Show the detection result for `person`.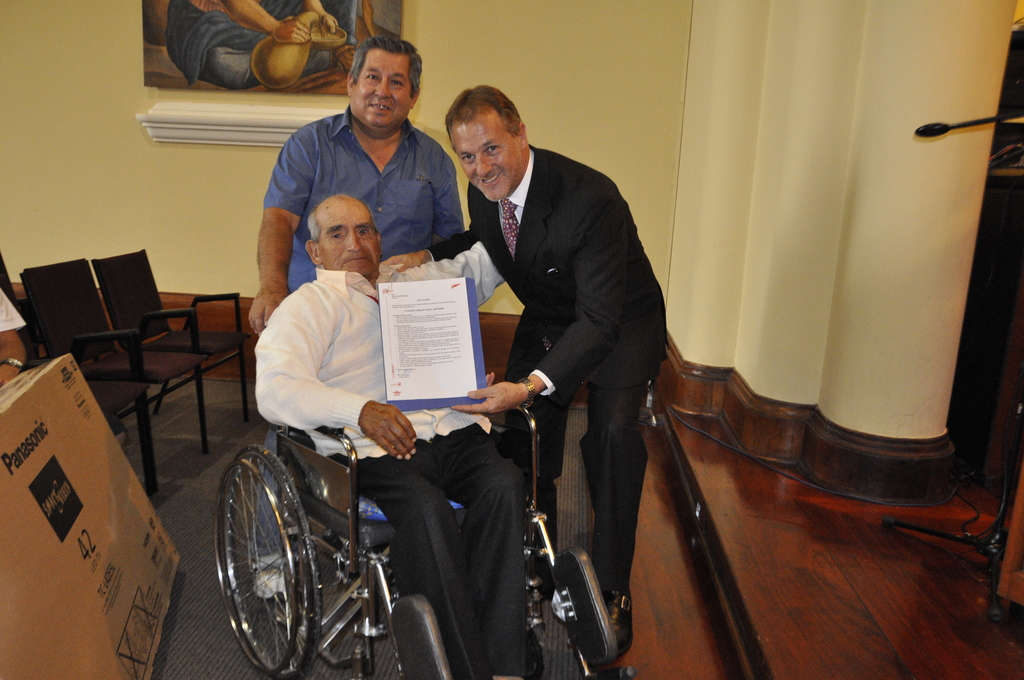
[x1=246, y1=35, x2=464, y2=602].
